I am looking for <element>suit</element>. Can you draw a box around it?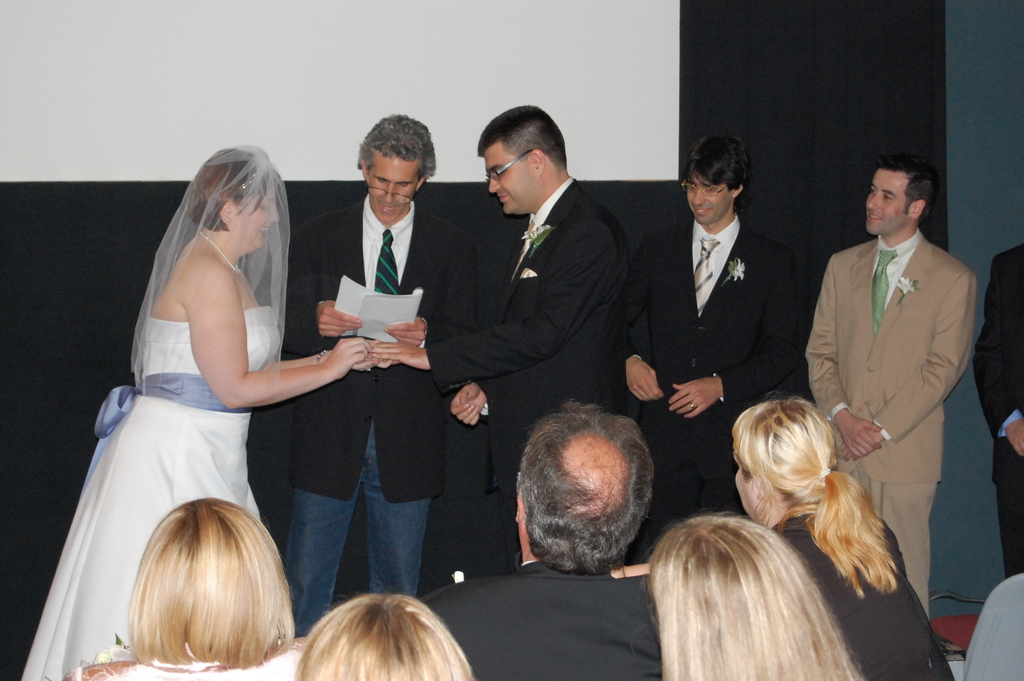
Sure, the bounding box is bbox=[769, 515, 955, 680].
